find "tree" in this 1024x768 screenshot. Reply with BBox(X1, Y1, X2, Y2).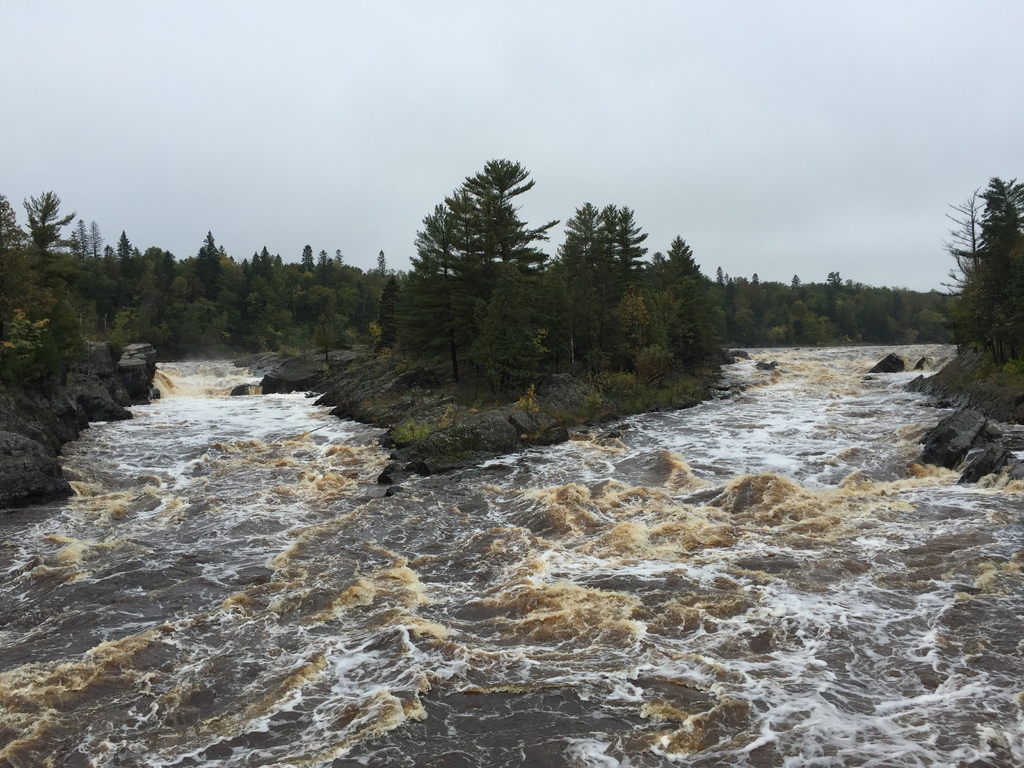
BBox(941, 169, 1023, 358).
